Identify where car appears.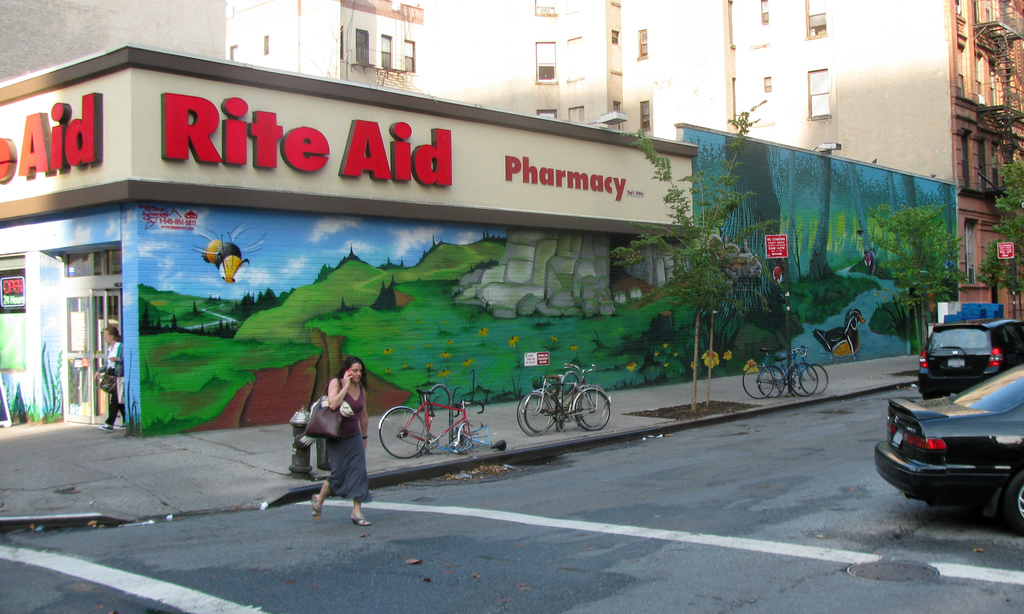
Appears at crop(925, 316, 1019, 399).
